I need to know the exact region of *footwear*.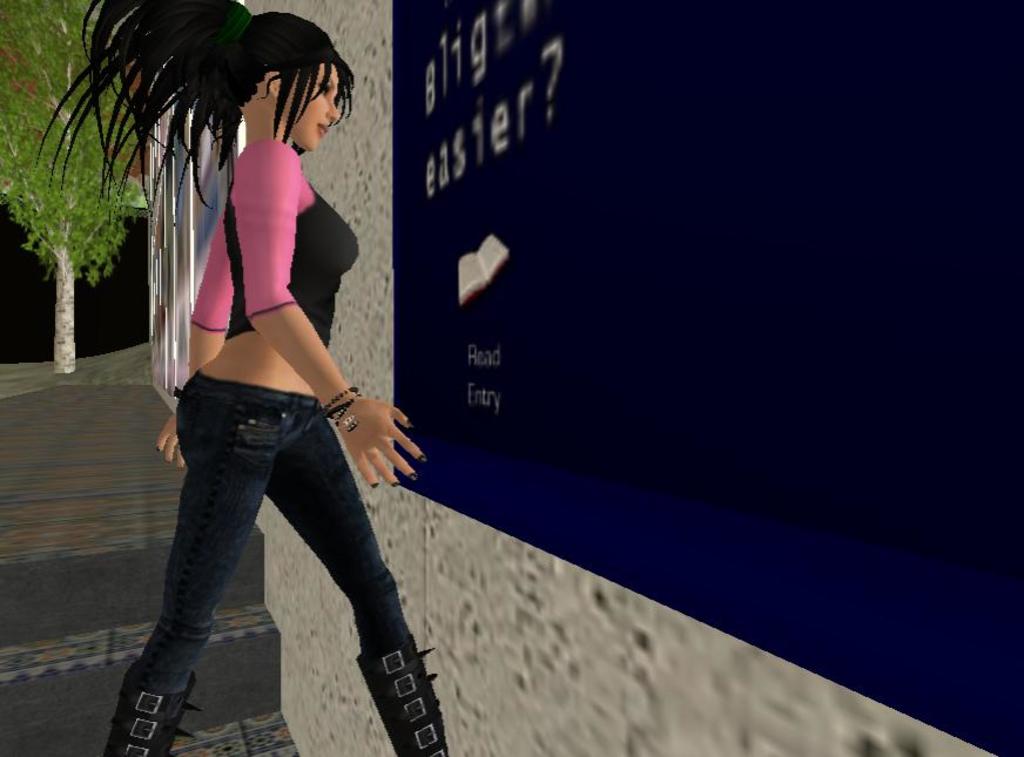
Region: detection(97, 667, 207, 756).
